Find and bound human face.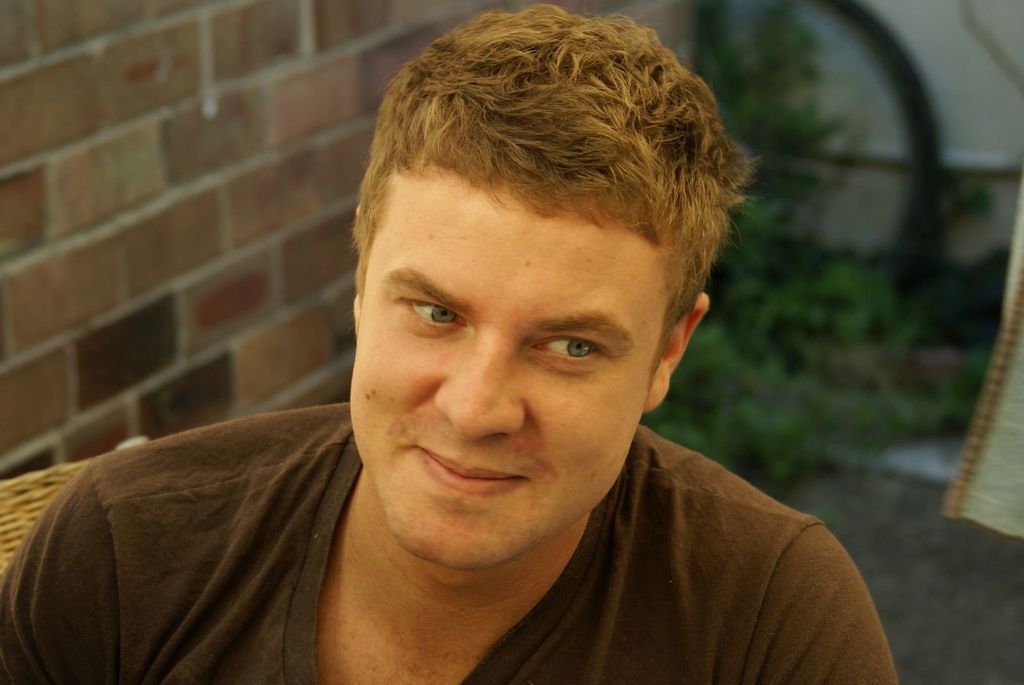
Bound: (x1=351, y1=188, x2=655, y2=568).
